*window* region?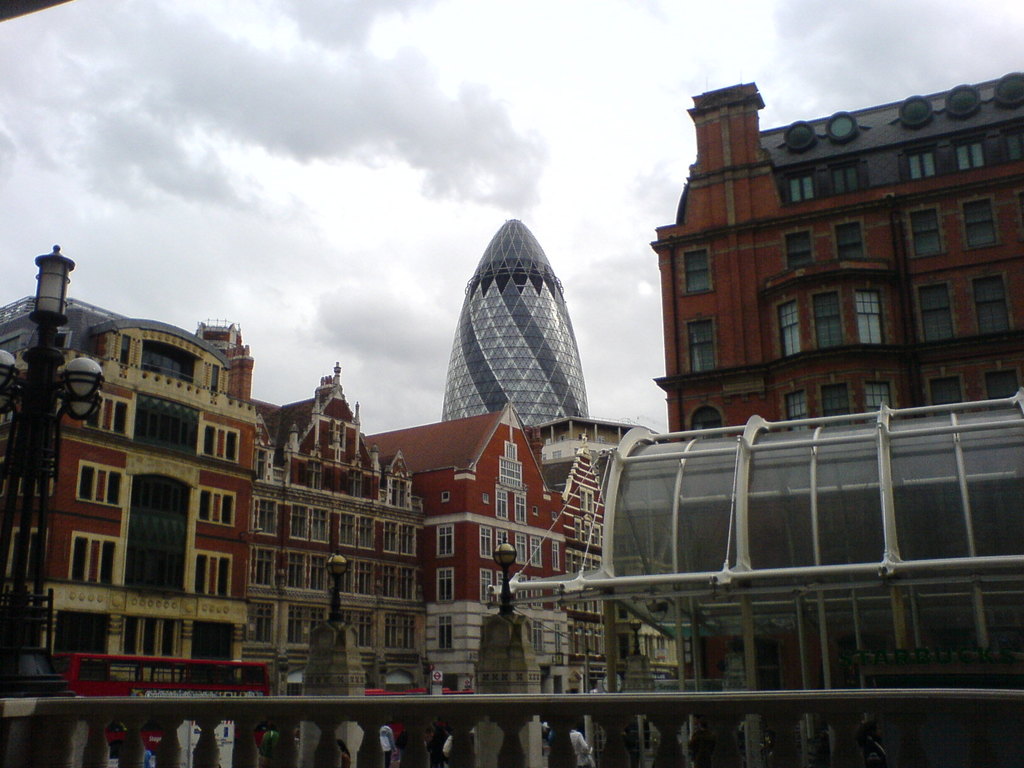
locate(436, 569, 454, 600)
